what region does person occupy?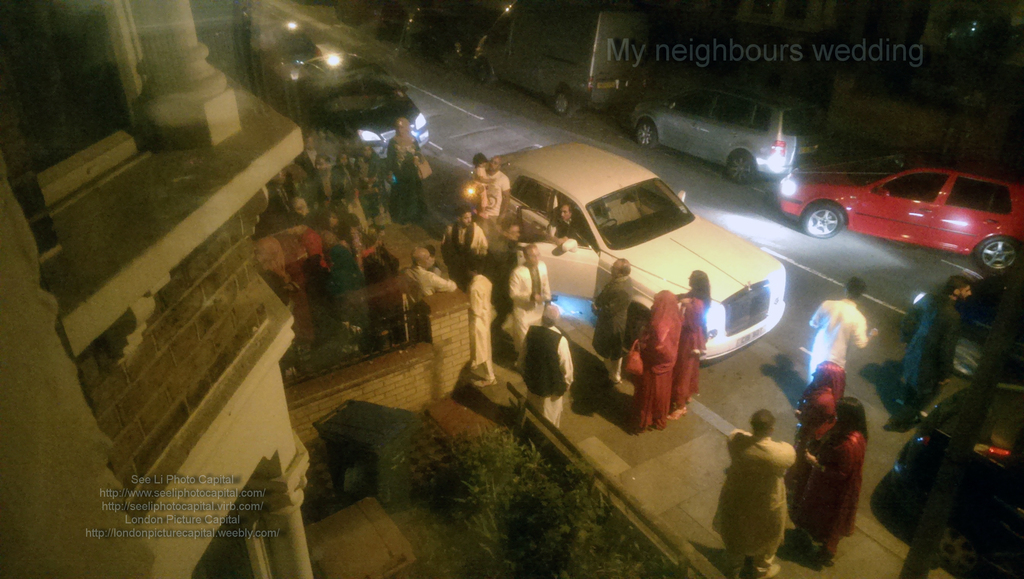
x1=671, y1=265, x2=712, y2=420.
